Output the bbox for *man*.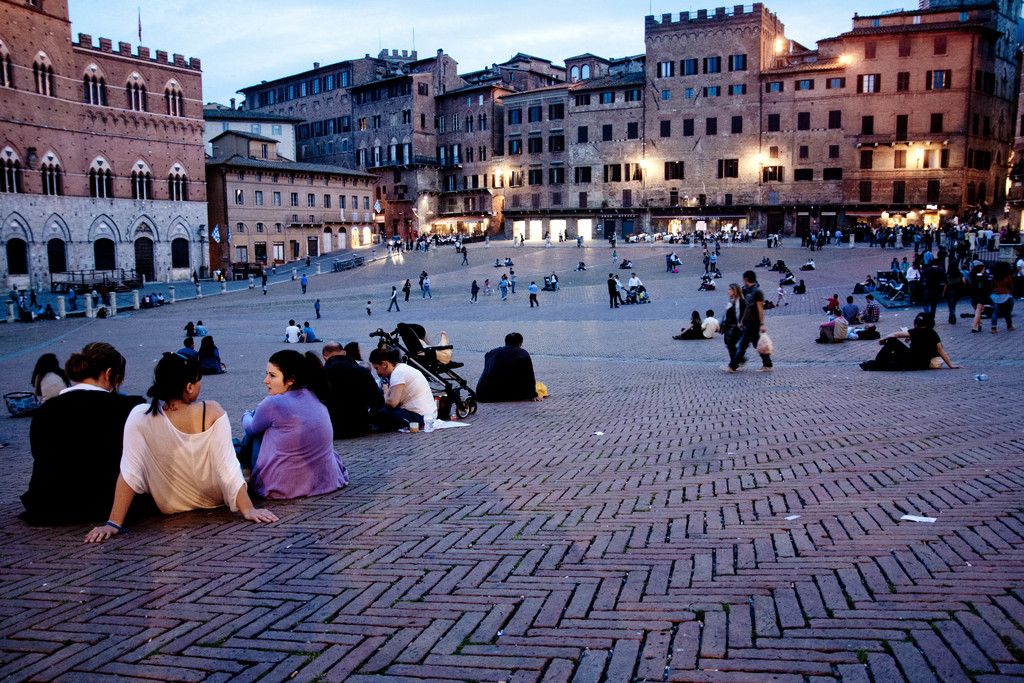
(x1=673, y1=308, x2=719, y2=341).
